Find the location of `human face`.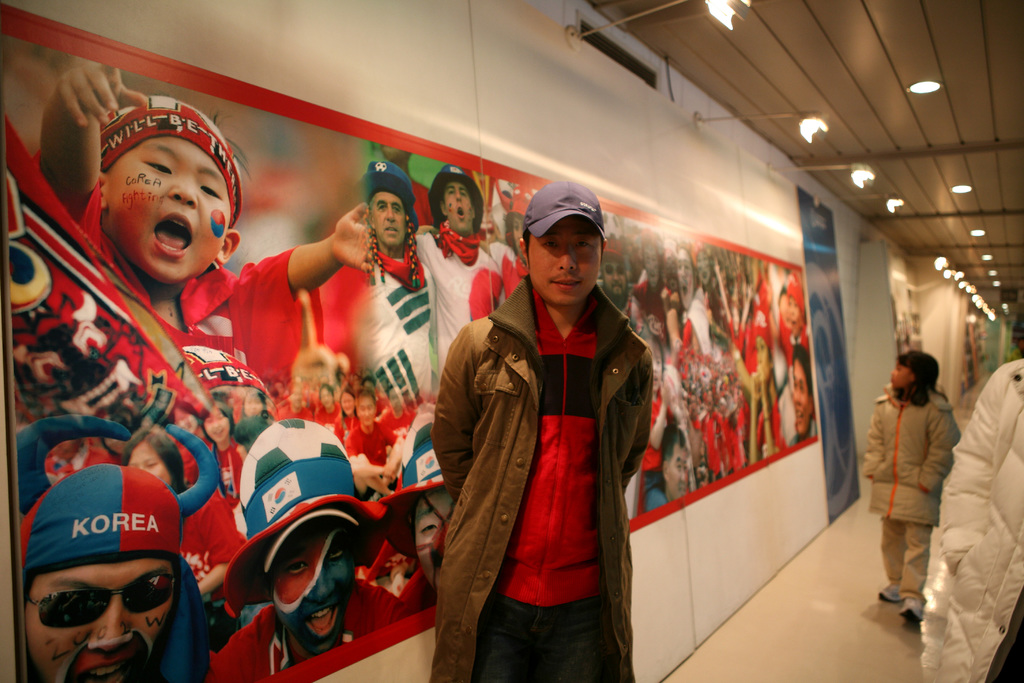
Location: bbox(783, 298, 804, 323).
